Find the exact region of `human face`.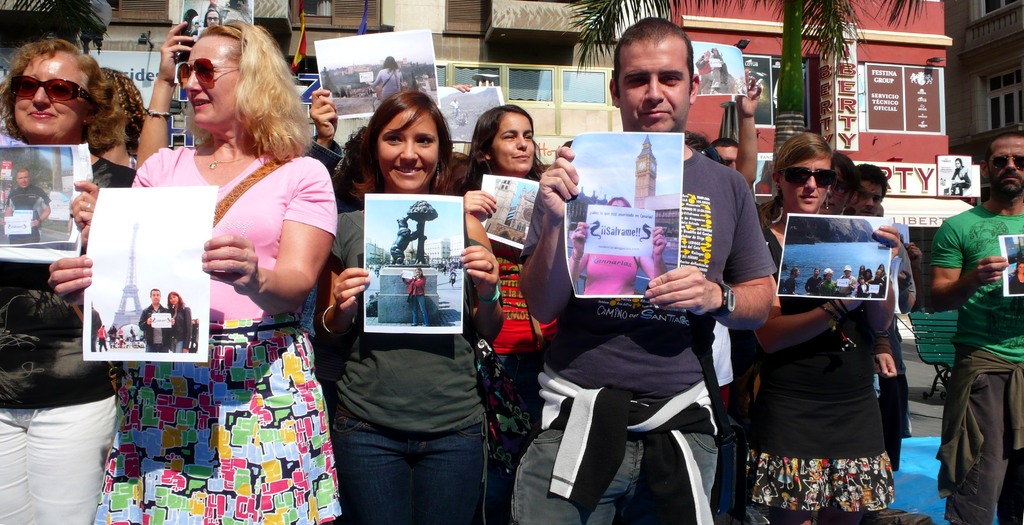
Exact region: box=[173, 36, 245, 132].
